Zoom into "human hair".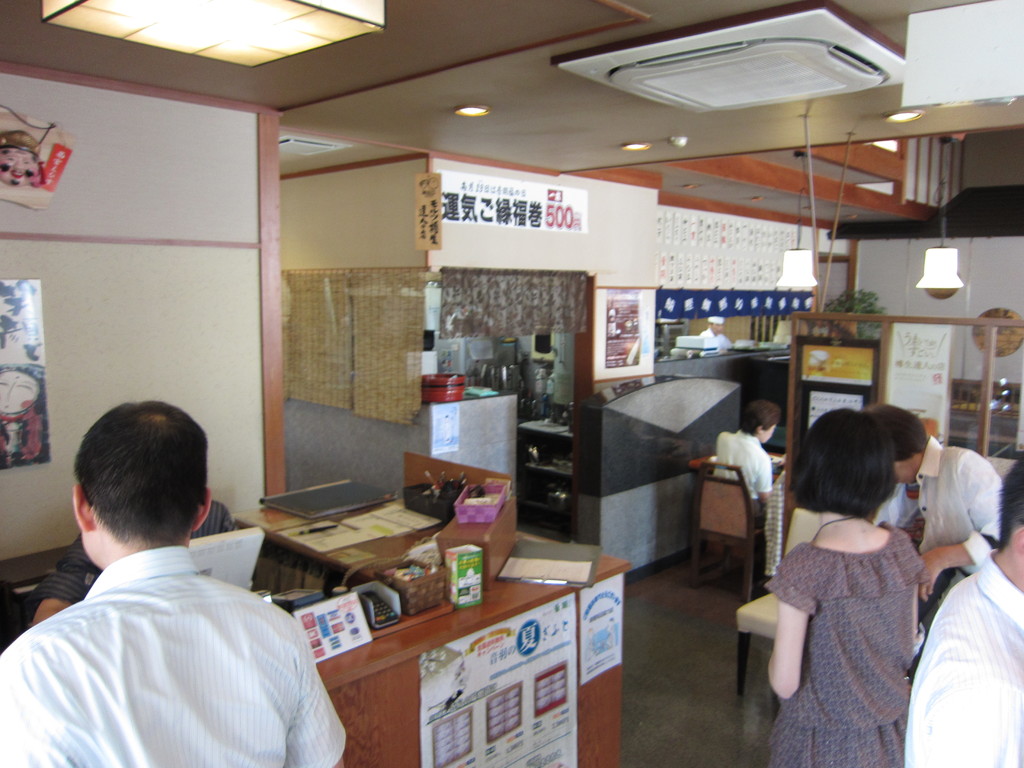
Zoom target: x1=738, y1=397, x2=785, y2=435.
